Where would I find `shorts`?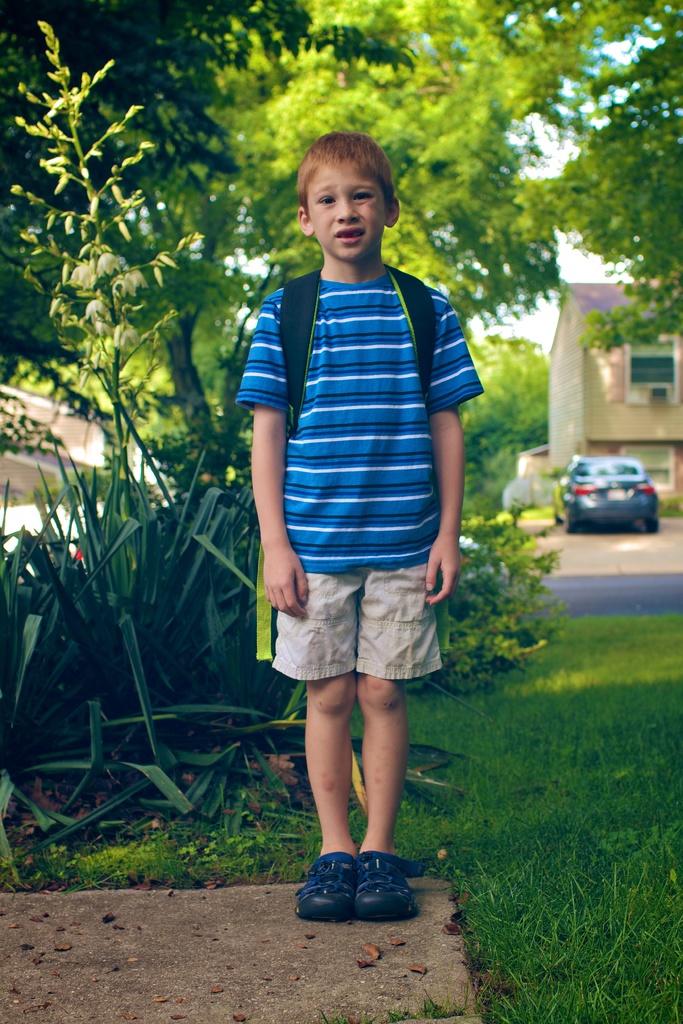
At Rect(258, 566, 454, 685).
